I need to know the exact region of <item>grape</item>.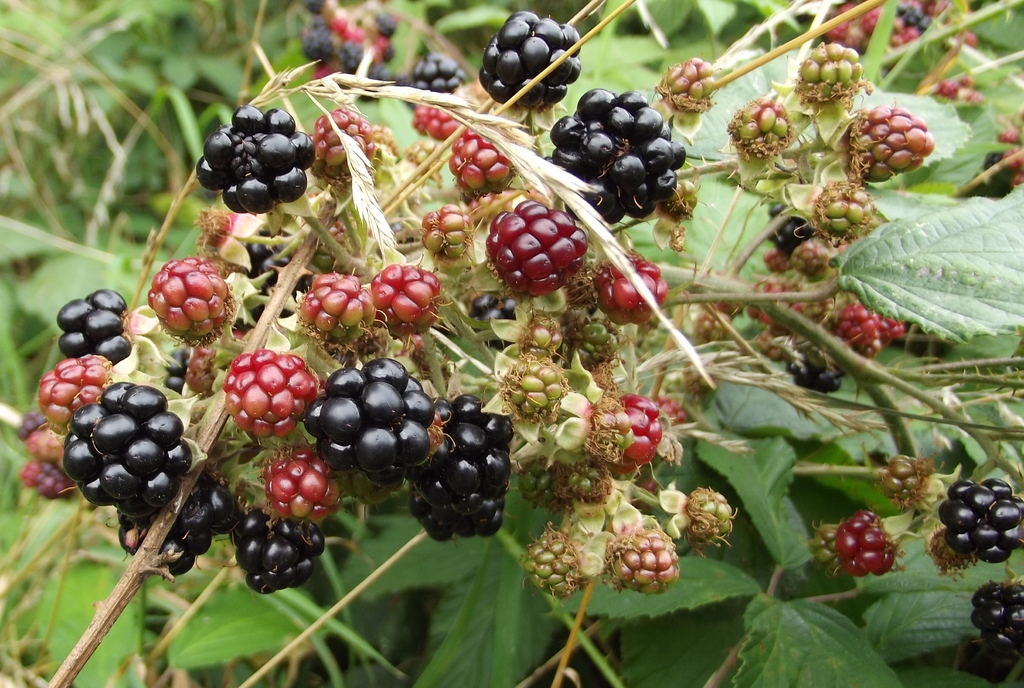
Region: box=[973, 579, 1023, 675].
